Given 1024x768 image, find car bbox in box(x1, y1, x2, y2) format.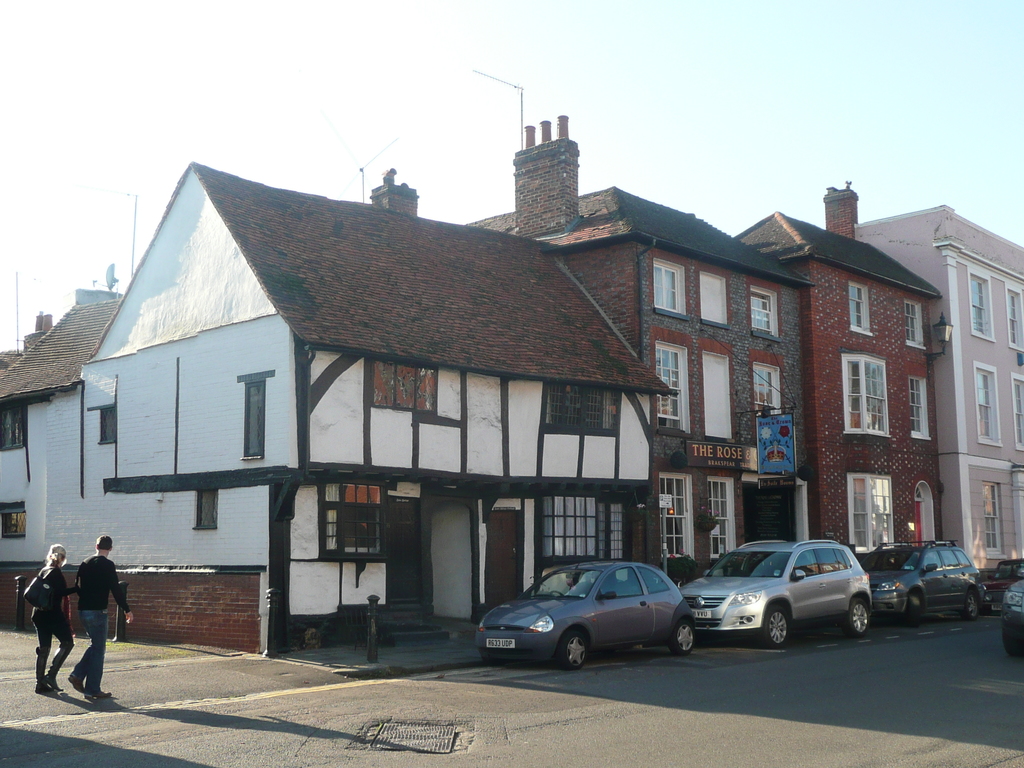
box(874, 538, 986, 626).
